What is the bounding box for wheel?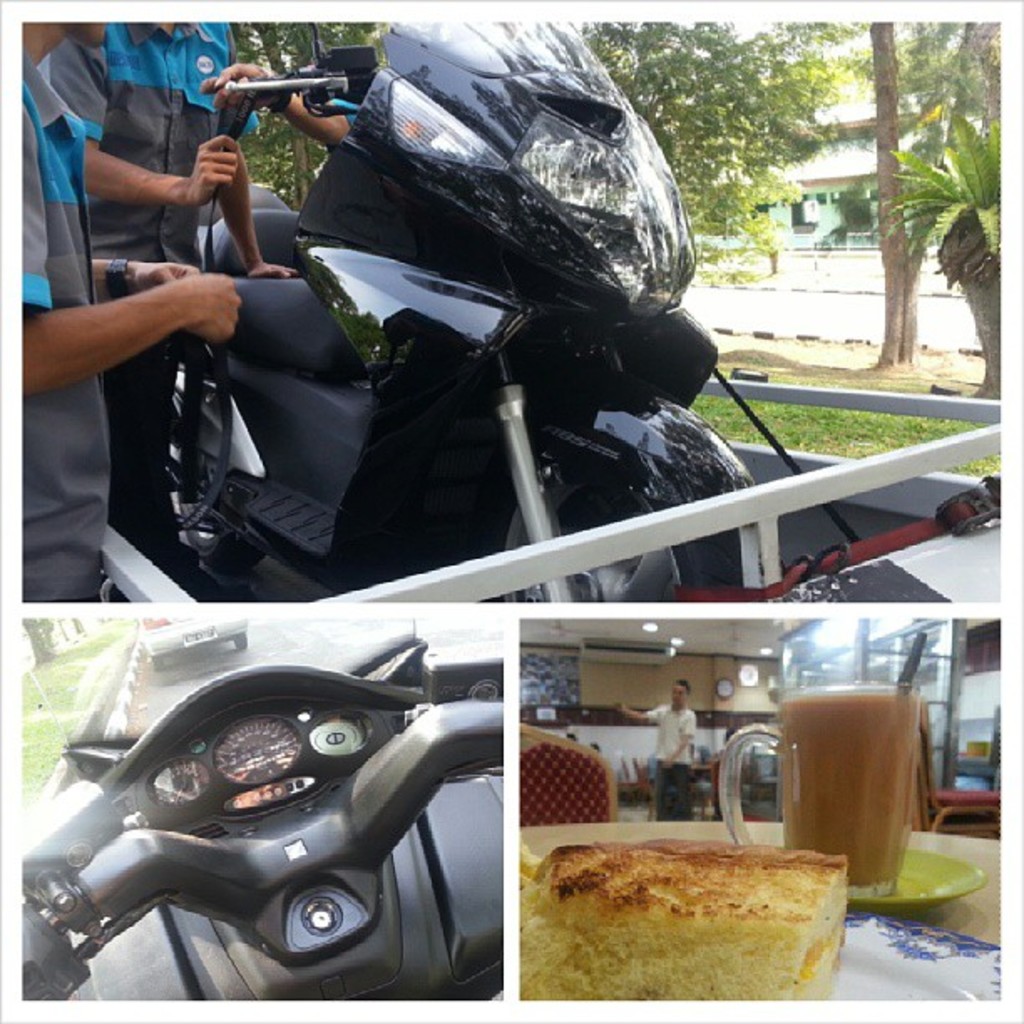
Rect(460, 458, 748, 624).
